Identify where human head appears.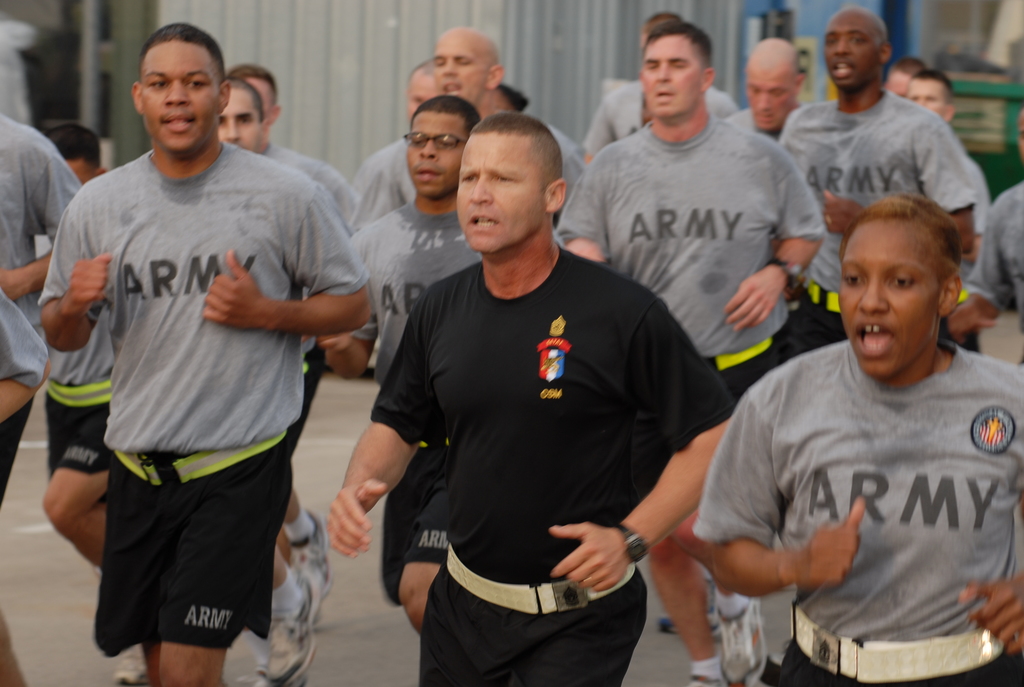
Appears at select_region(115, 17, 223, 152).
